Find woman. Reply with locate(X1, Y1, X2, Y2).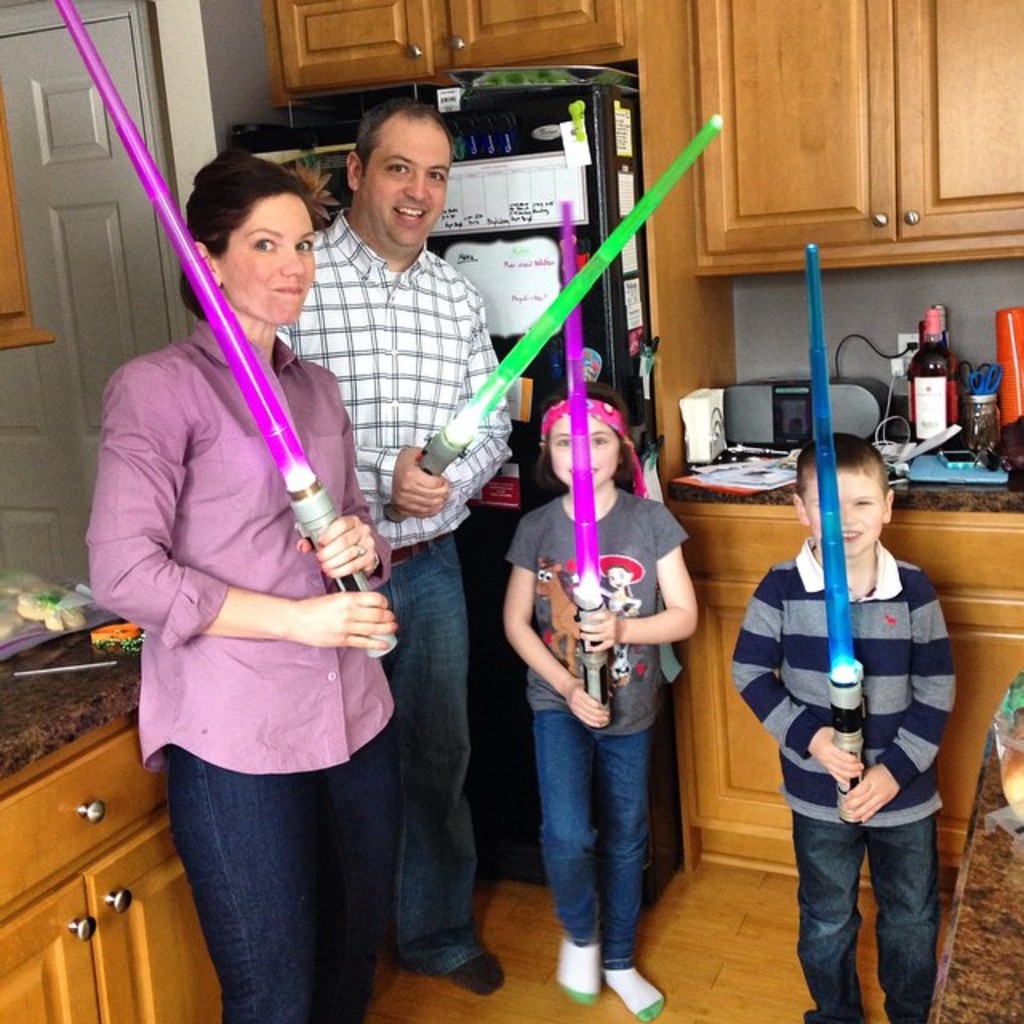
locate(82, 123, 440, 1008).
